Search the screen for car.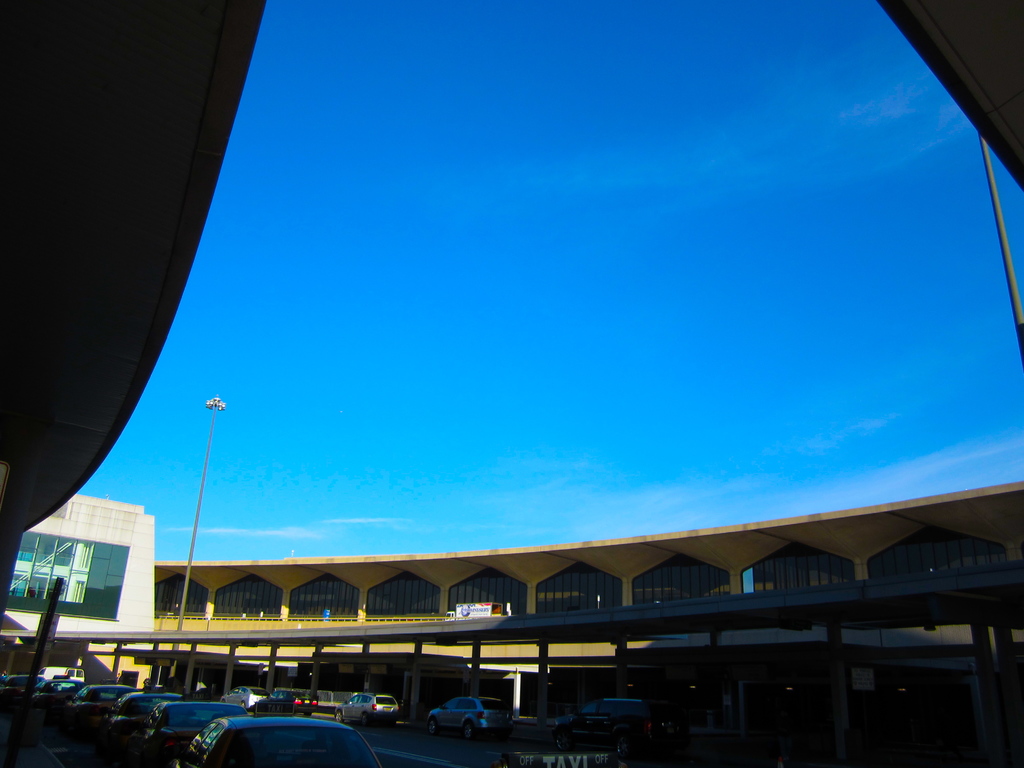
Found at <box>561,700,692,763</box>.
